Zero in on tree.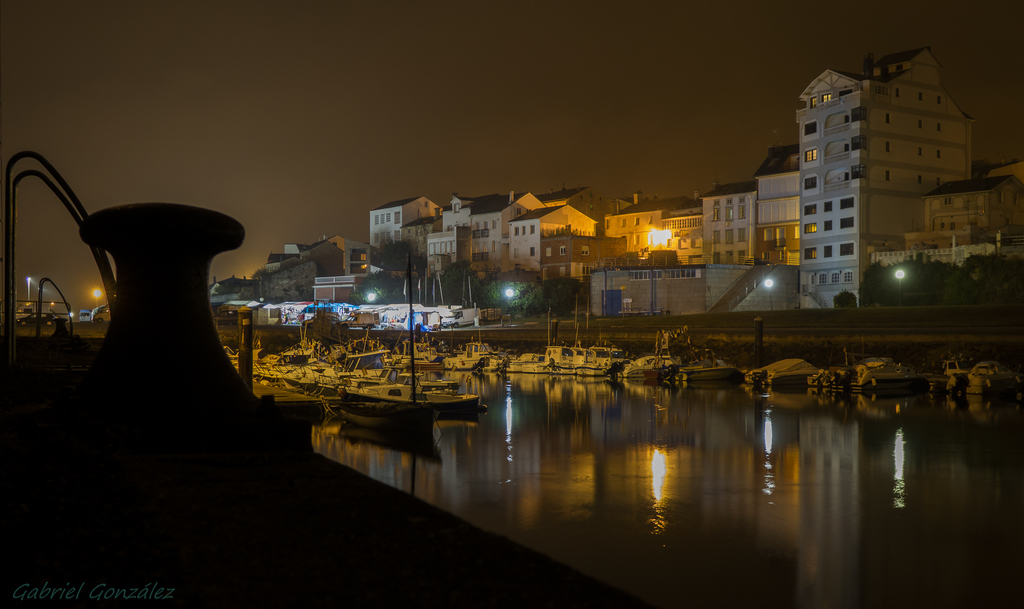
Zeroed in: [x1=897, y1=263, x2=922, y2=306].
